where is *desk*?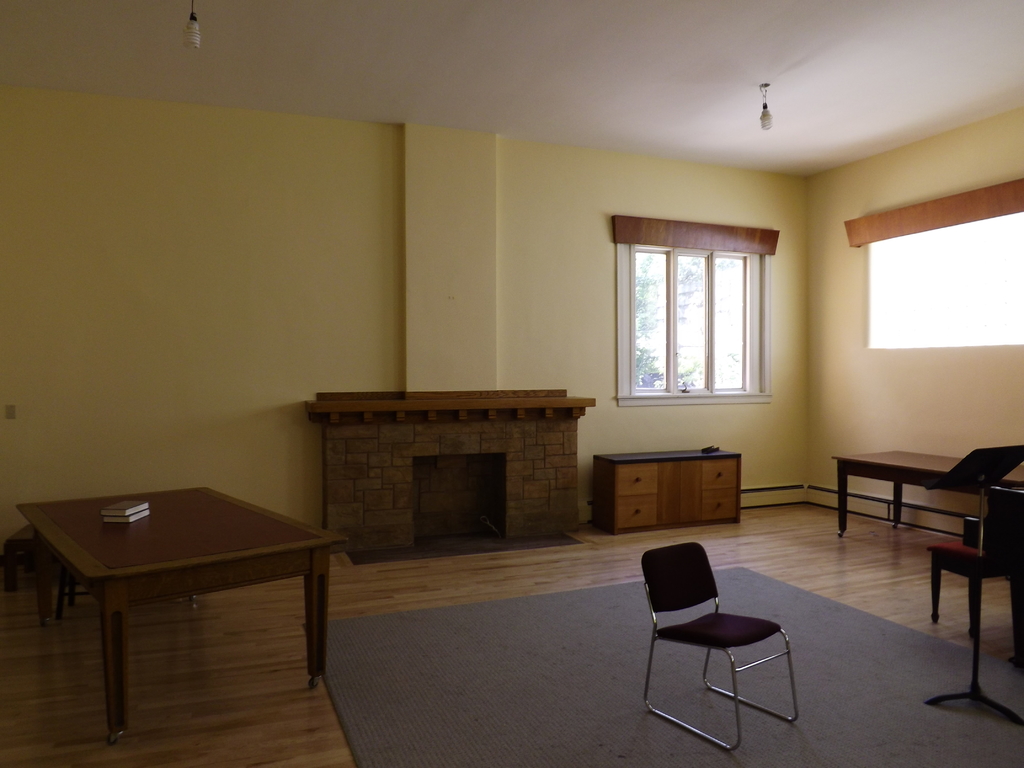
17 465 349 759.
